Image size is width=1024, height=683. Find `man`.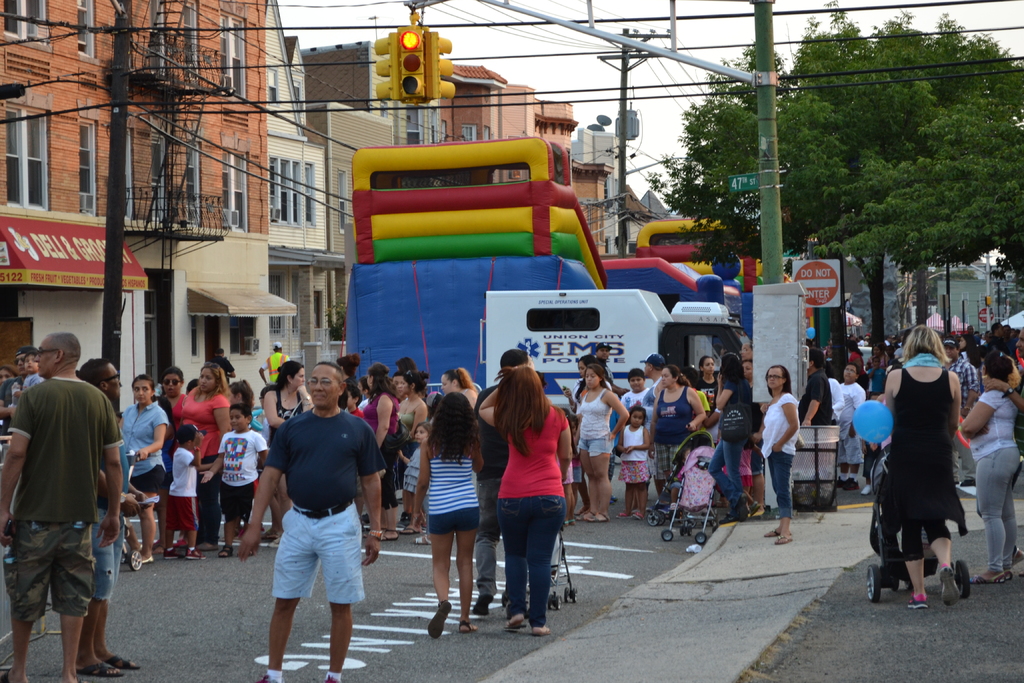
box=[250, 366, 383, 682].
